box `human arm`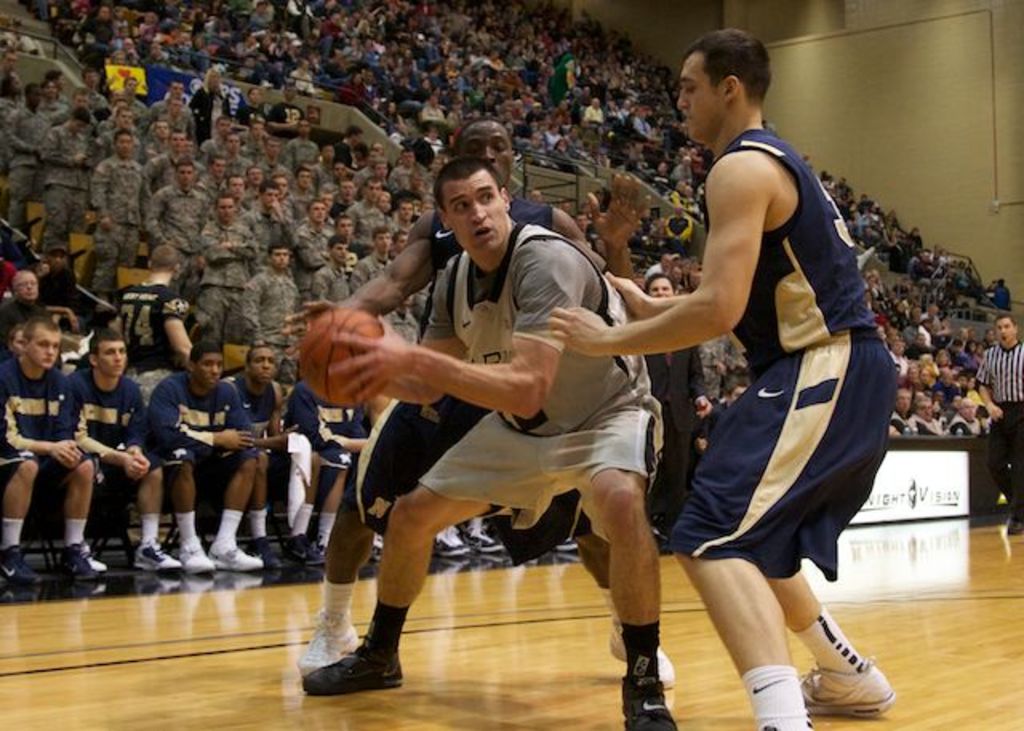
(left=538, top=154, right=771, bottom=362)
